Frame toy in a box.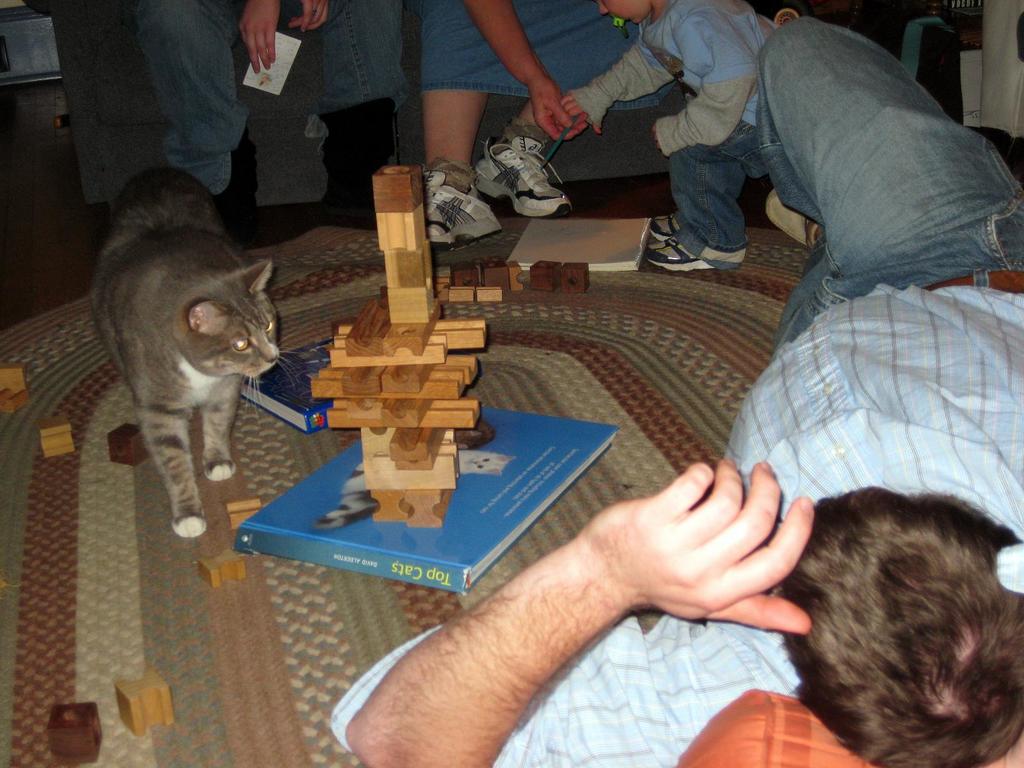
bbox=[0, 364, 30, 413].
